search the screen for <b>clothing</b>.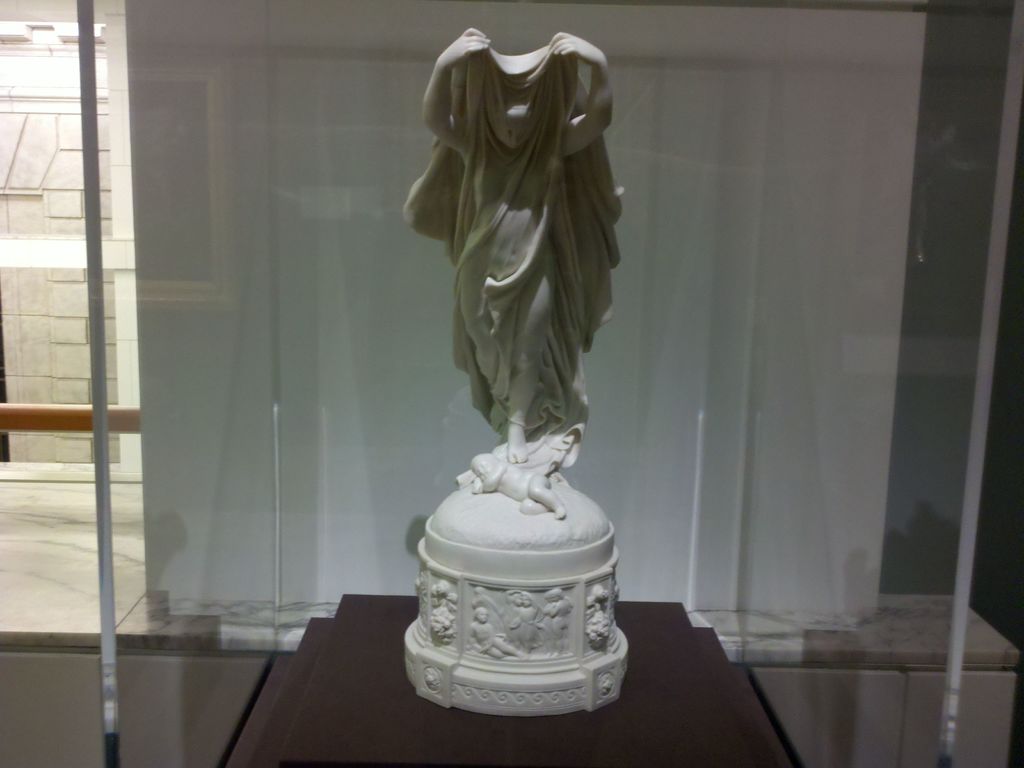
Found at x1=402, y1=9, x2=649, y2=539.
